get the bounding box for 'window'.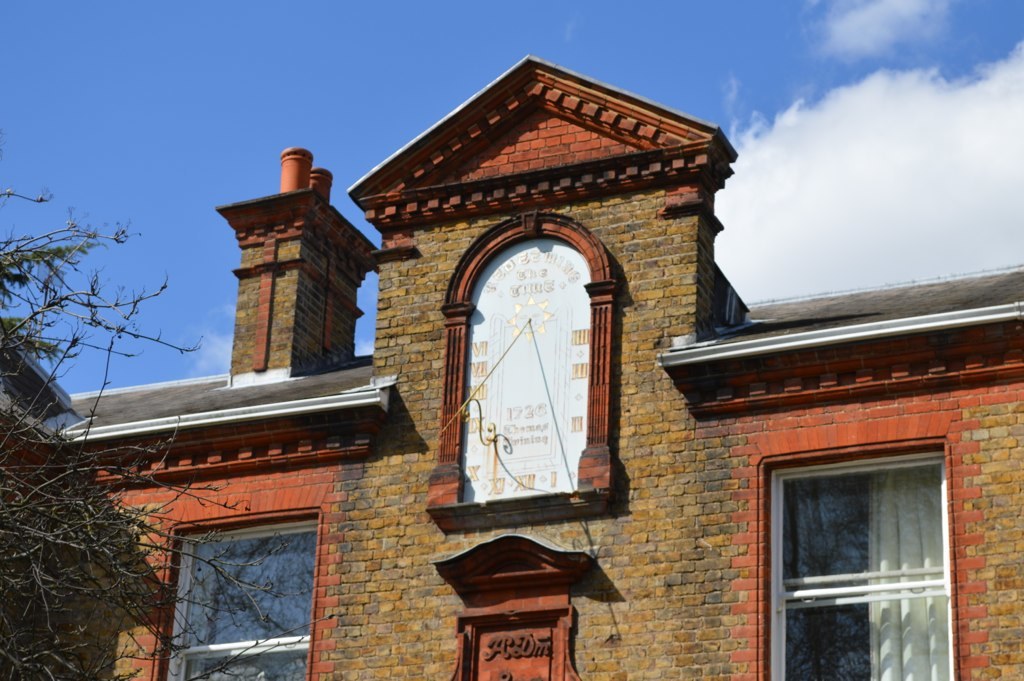
bbox=[155, 510, 317, 680].
